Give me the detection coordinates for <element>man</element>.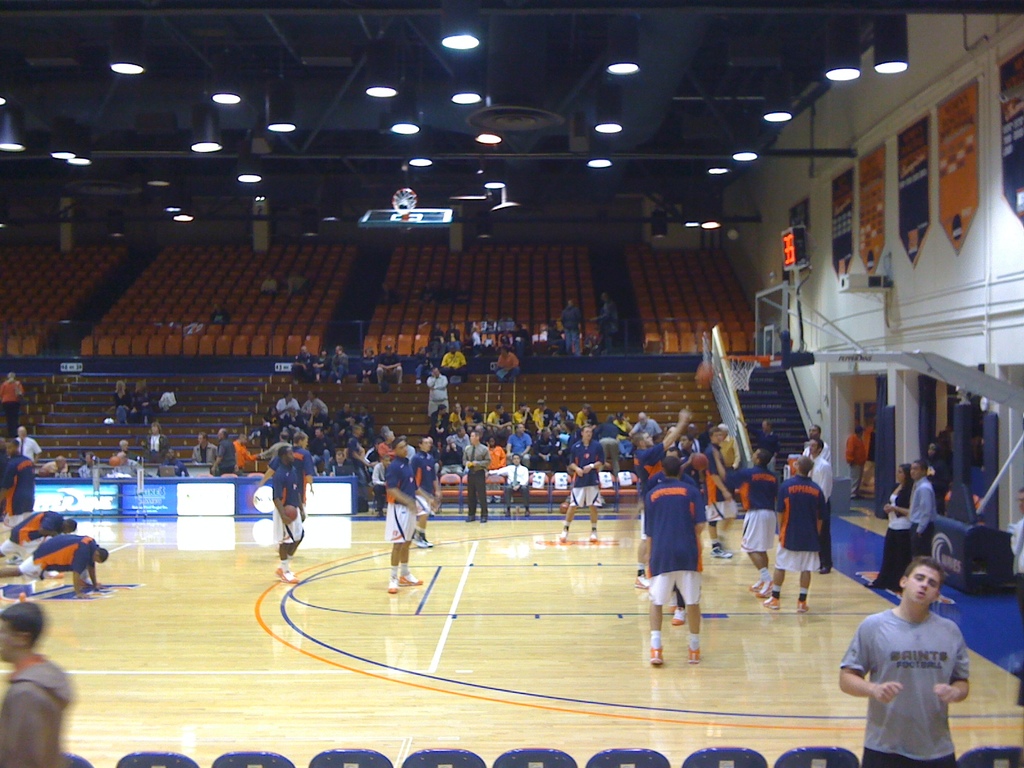
box=[844, 422, 869, 500].
